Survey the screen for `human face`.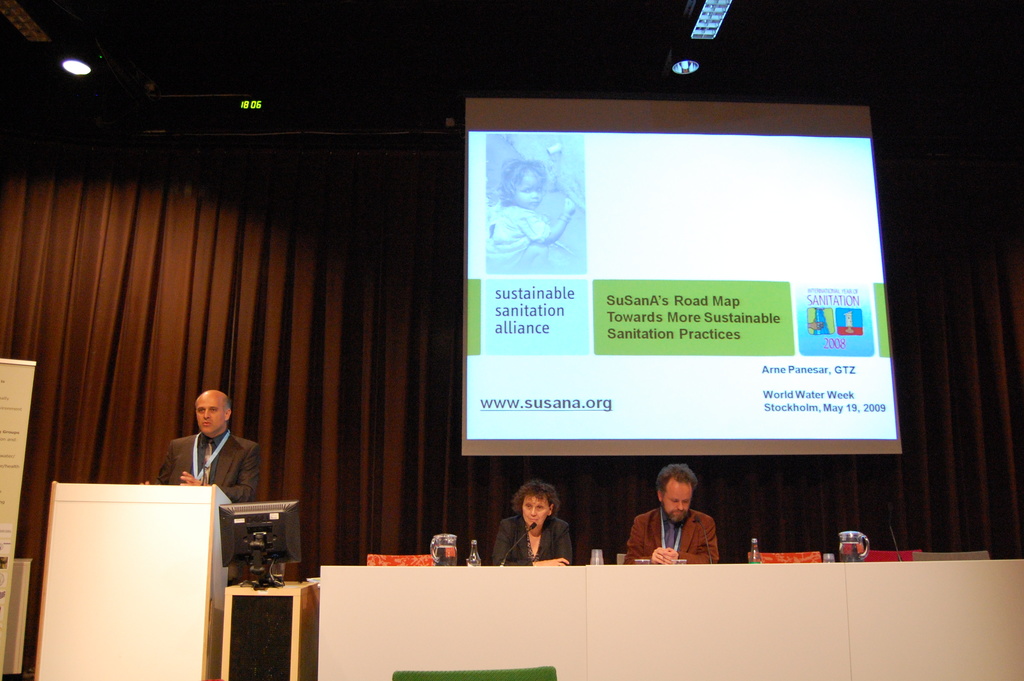
Survey found: (x1=523, y1=495, x2=548, y2=525).
